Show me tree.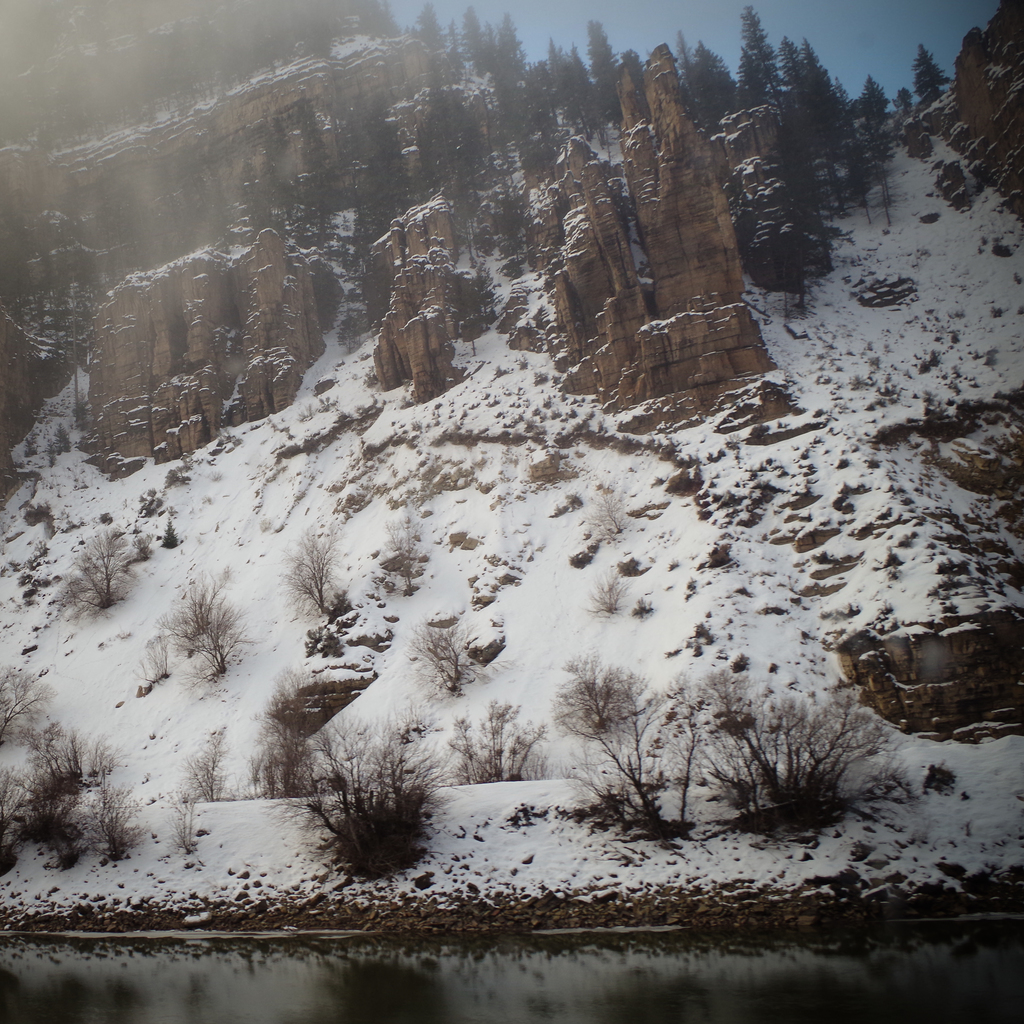
tree is here: [x1=47, y1=526, x2=131, y2=624].
